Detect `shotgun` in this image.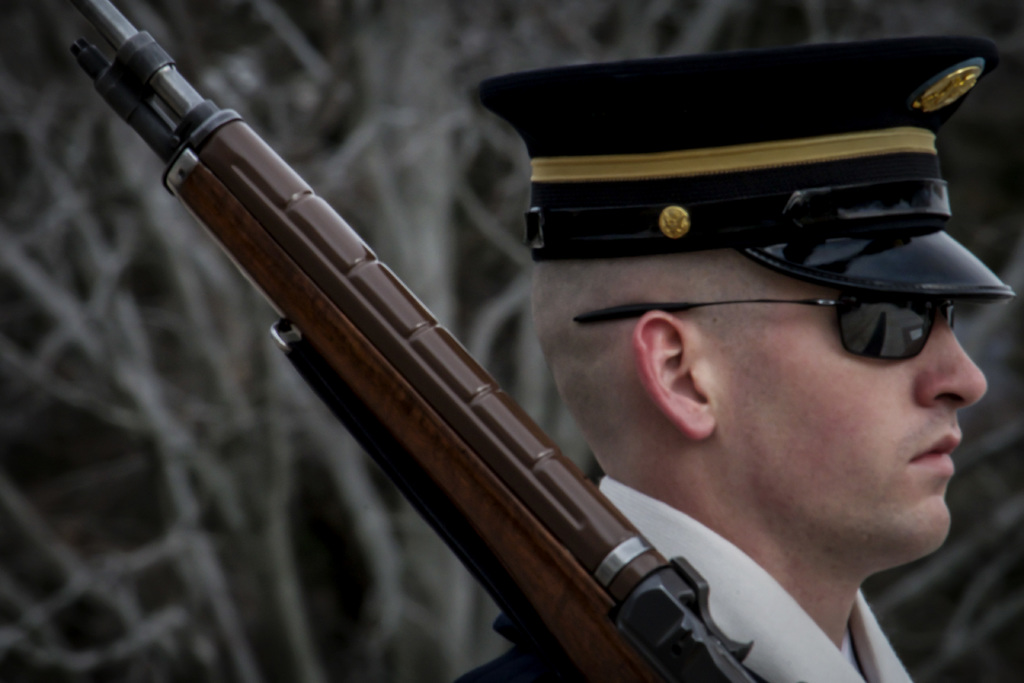
Detection: <region>127, 13, 768, 649</region>.
